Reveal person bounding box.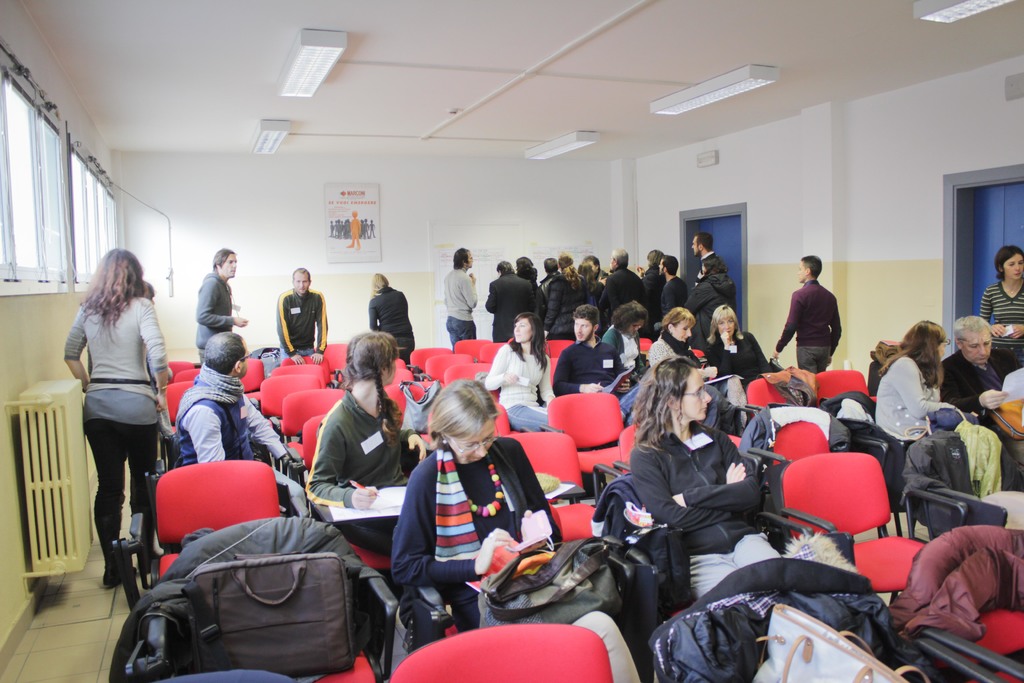
Revealed: select_region(643, 300, 719, 382).
